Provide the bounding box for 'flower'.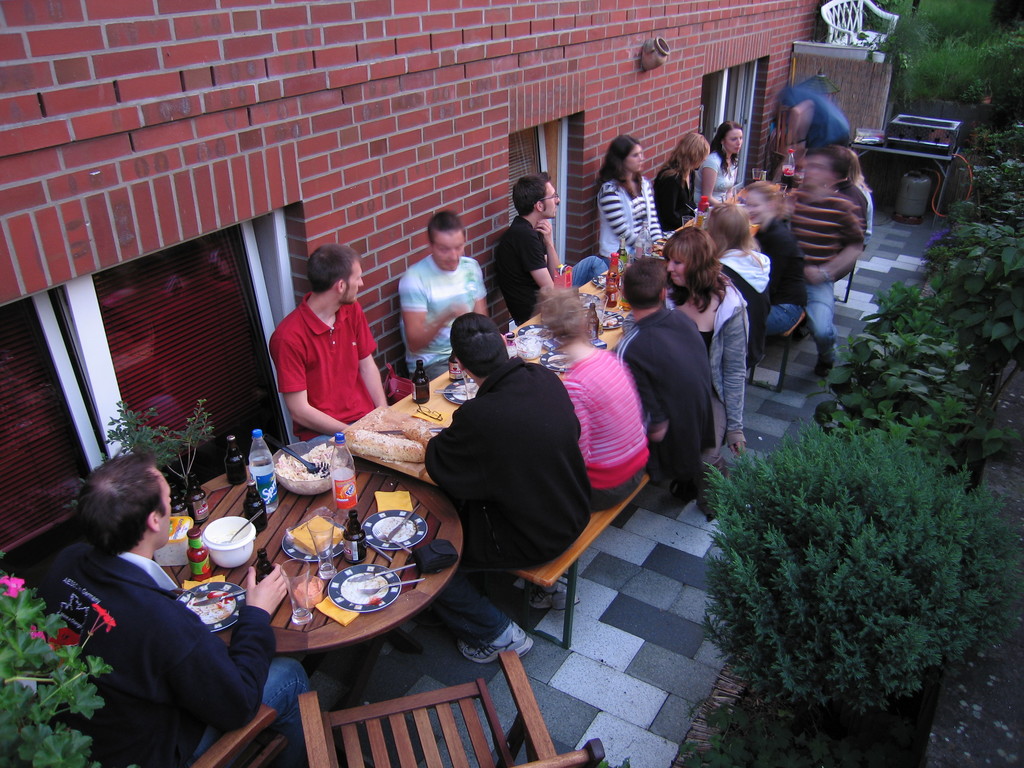
0, 575, 25, 602.
